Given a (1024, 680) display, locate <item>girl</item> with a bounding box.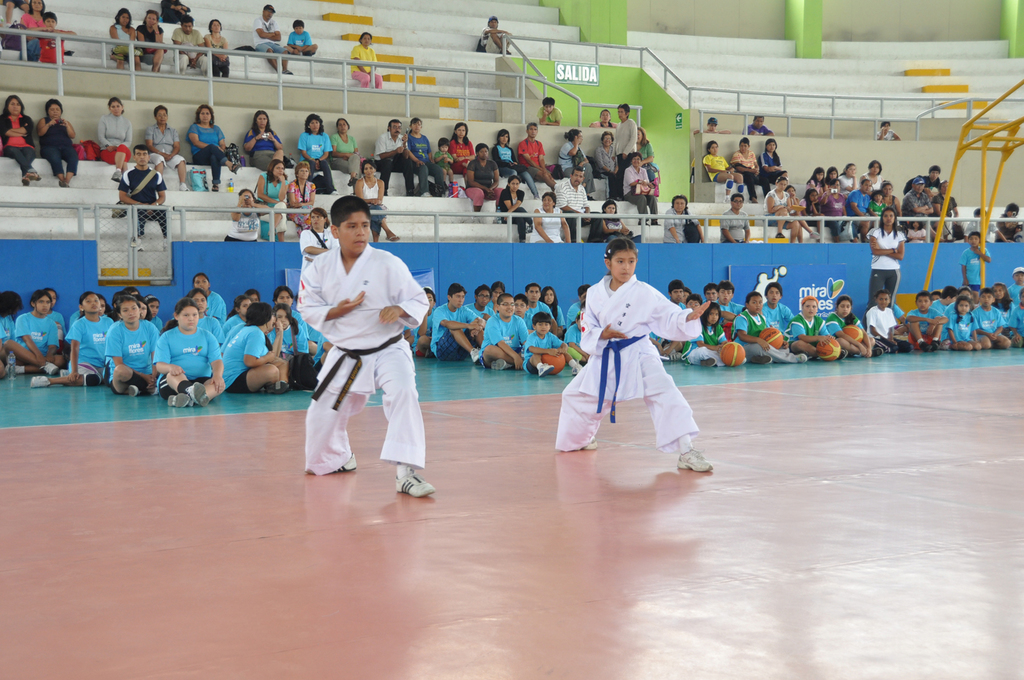
Located: 40 97 79 190.
